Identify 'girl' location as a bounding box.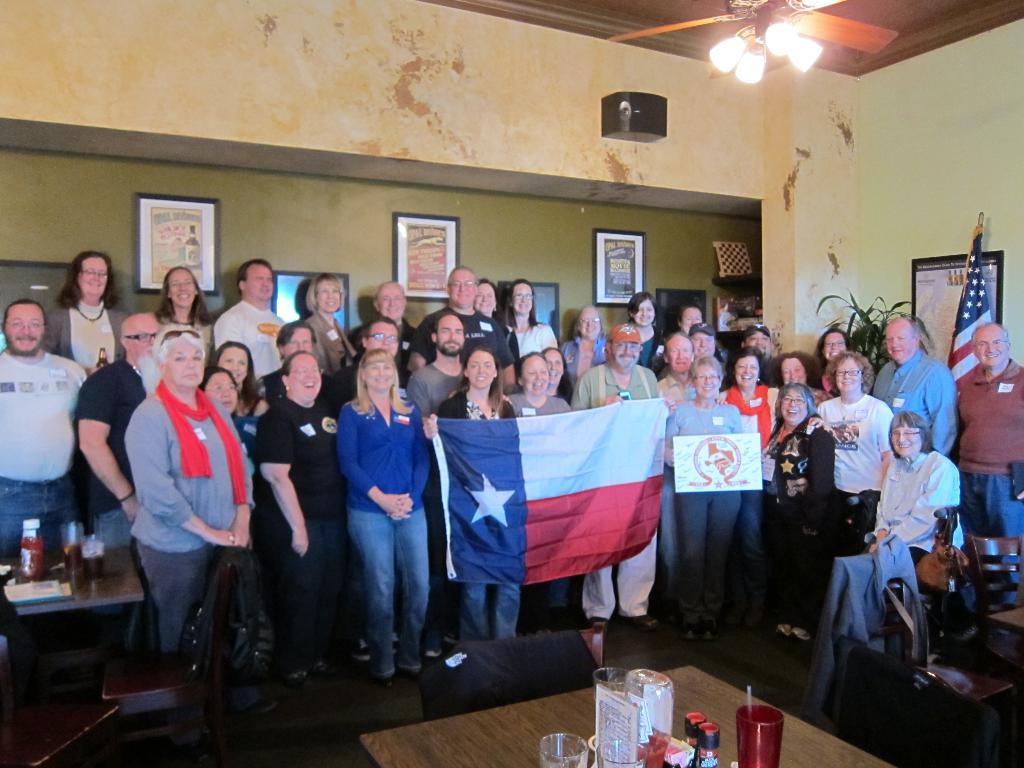
[871, 414, 963, 648].
